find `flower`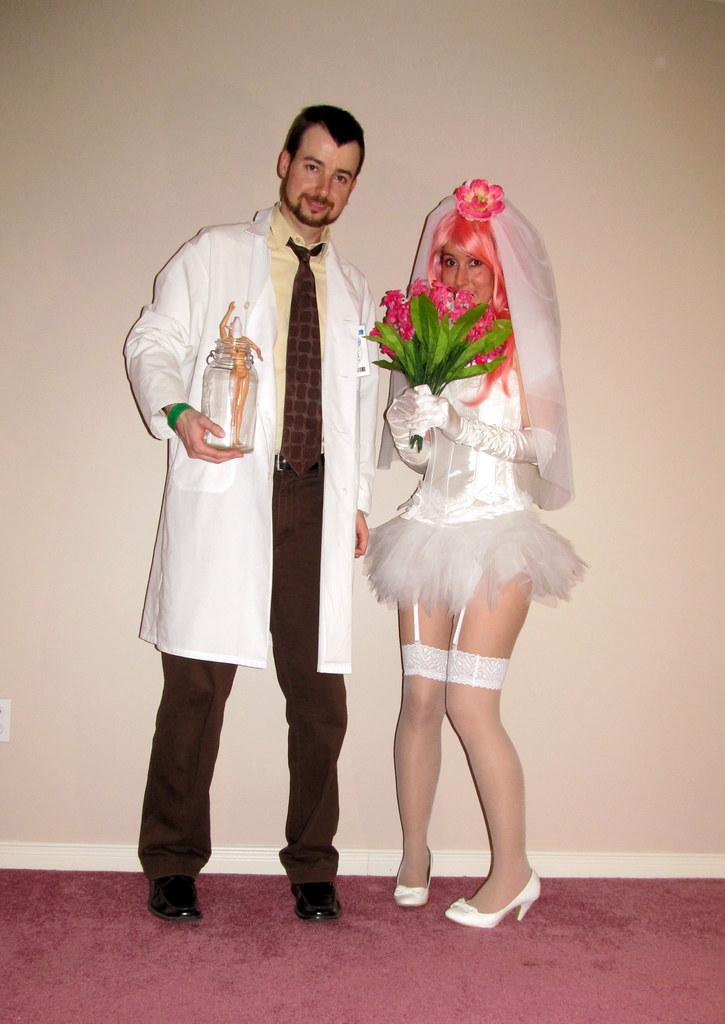
box=[448, 173, 507, 224]
